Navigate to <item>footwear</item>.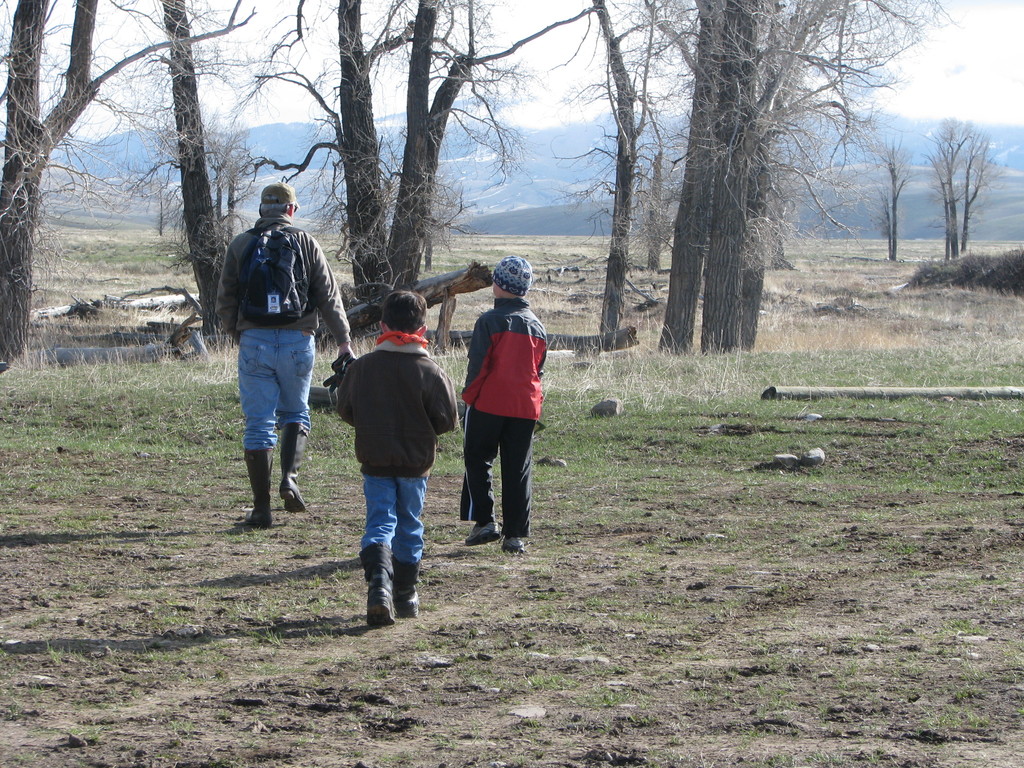
Navigation target: {"left": 463, "top": 518, "right": 499, "bottom": 547}.
